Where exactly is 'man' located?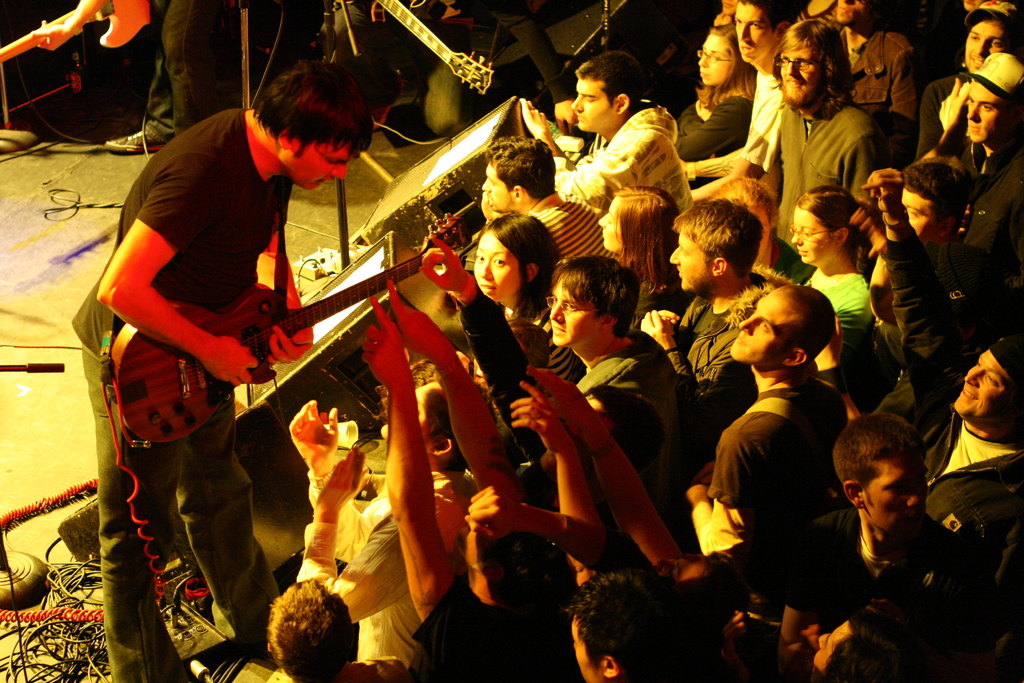
Its bounding box is select_region(918, 0, 1023, 152).
